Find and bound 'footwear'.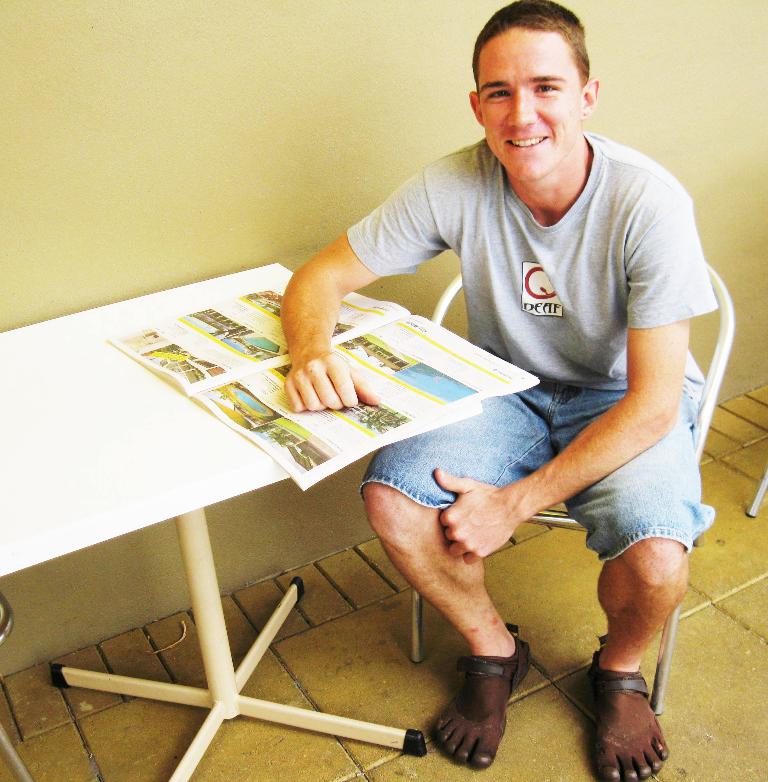
Bound: crop(432, 623, 530, 771).
